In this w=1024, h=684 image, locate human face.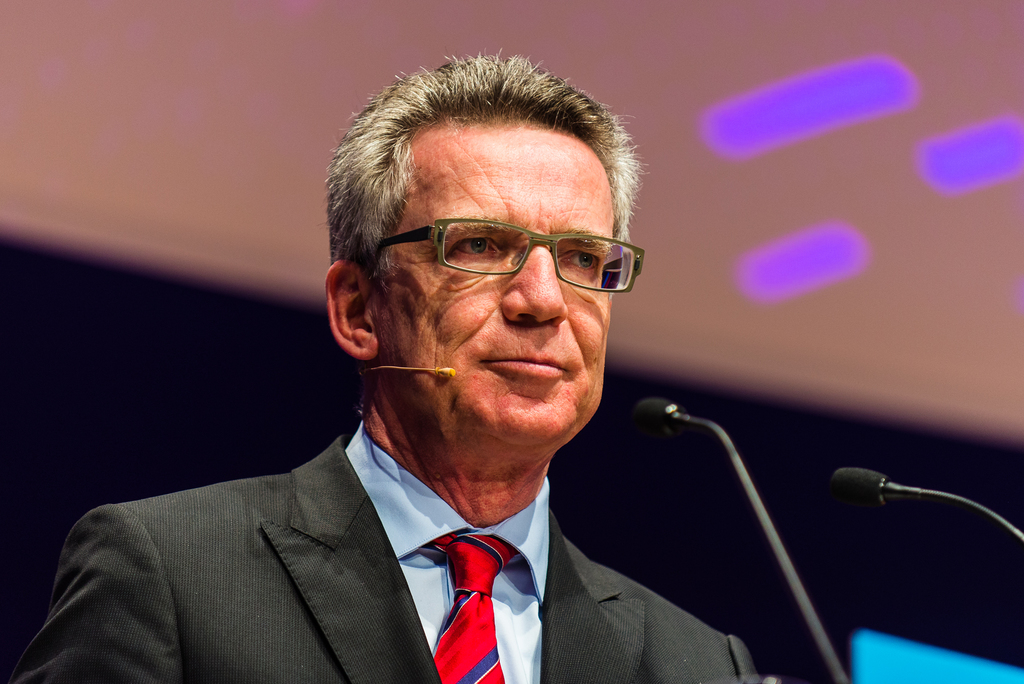
Bounding box: {"x1": 372, "y1": 131, "x2": 612, "y2": 468}.
